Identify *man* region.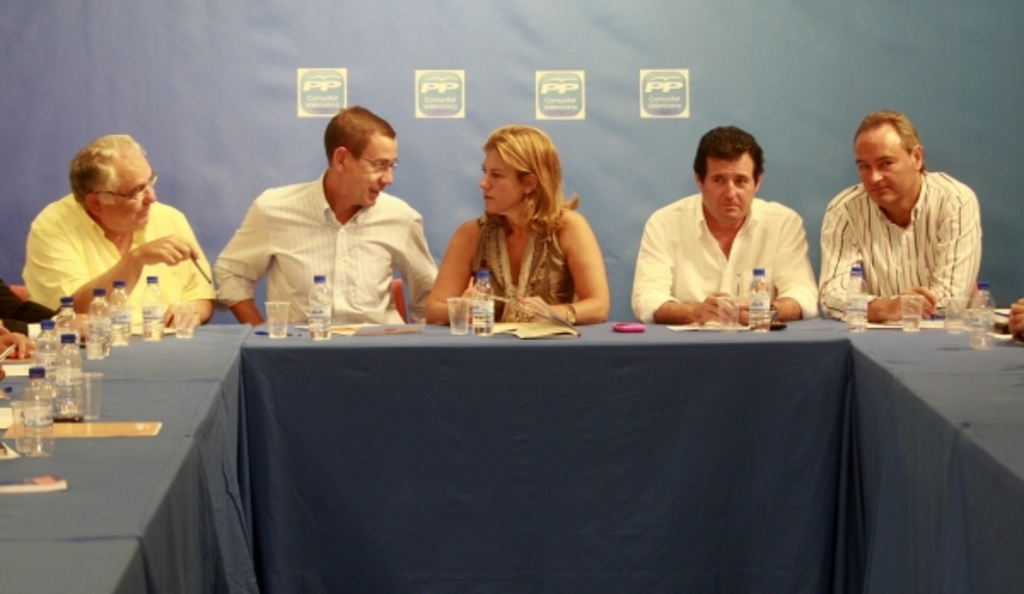
Region: x1=628, y1=121, x2=814, y2=324.
